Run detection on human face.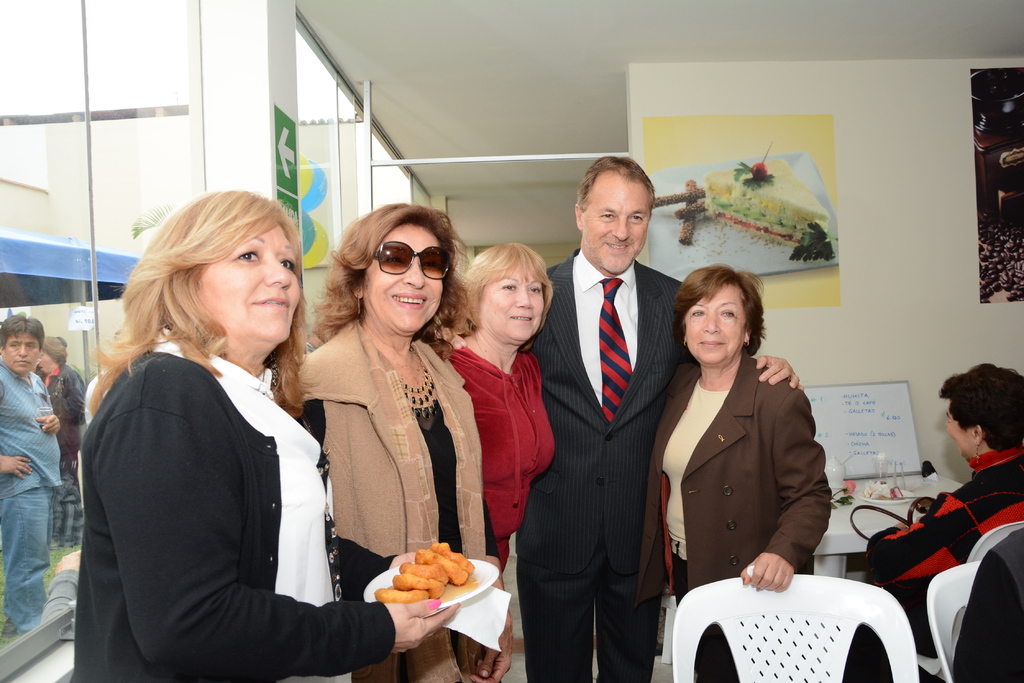
Result: BBox(3, 326, 40, 373).
